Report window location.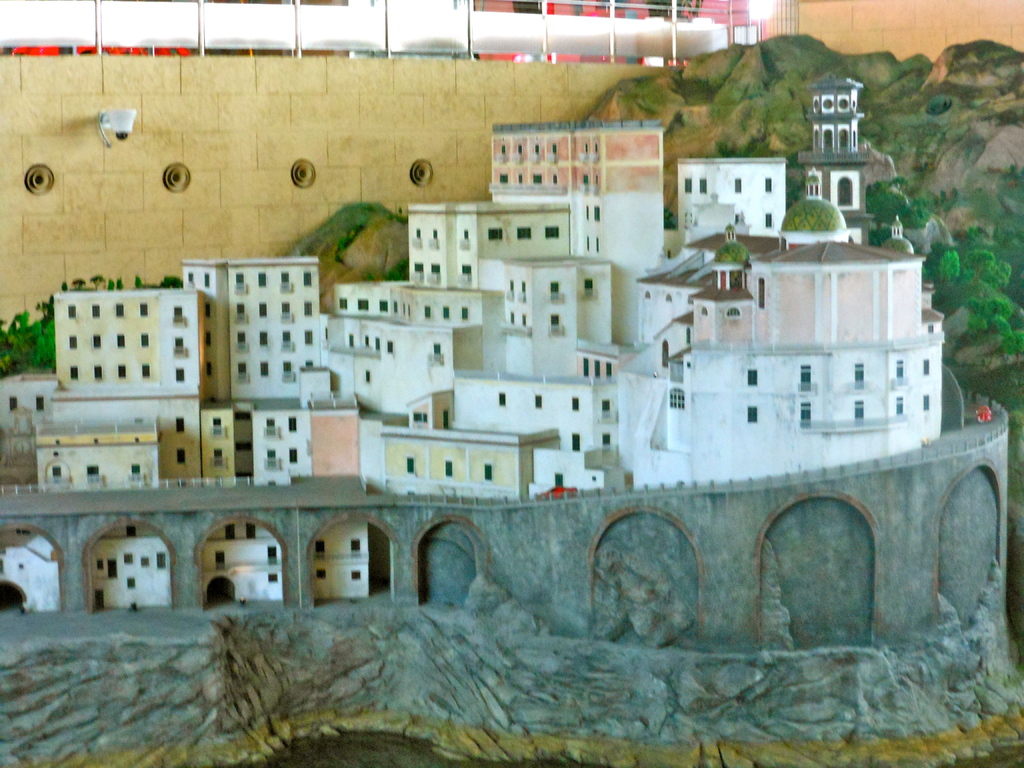
Report: bbox=(176, 367, 186, 380).
